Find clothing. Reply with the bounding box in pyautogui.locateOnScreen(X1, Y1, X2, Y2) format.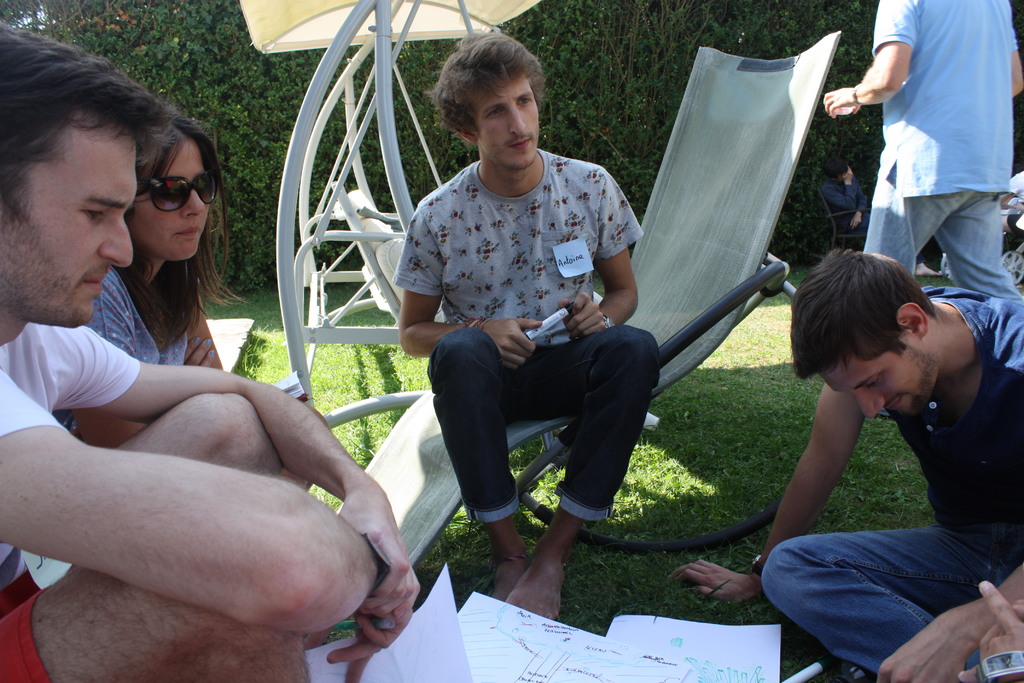
pyautogui.locateOnScreen(83, 264, 192, 434).
